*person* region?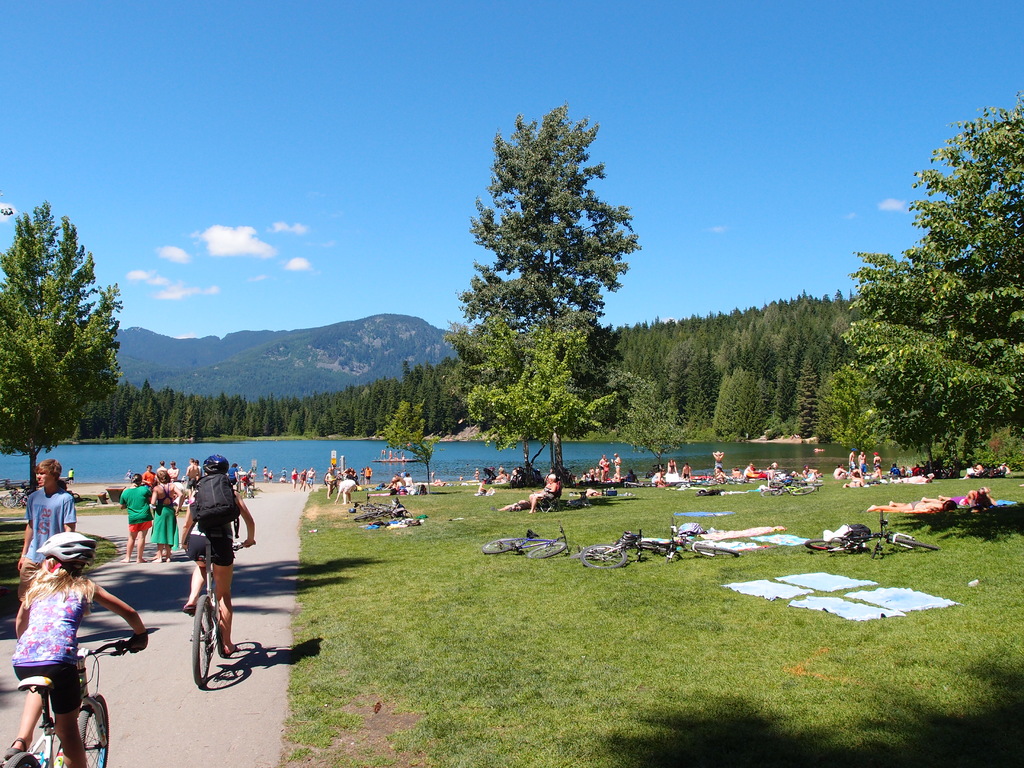
crop(164, 462, 177, 484)
